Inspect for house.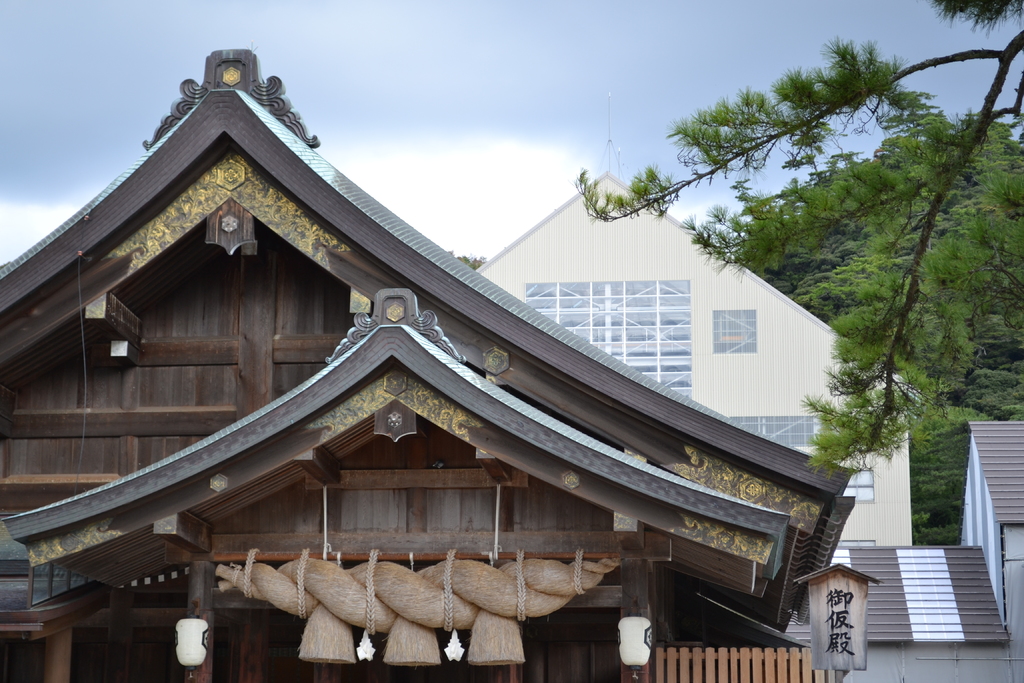
Inspection: 0 48 855 682.
